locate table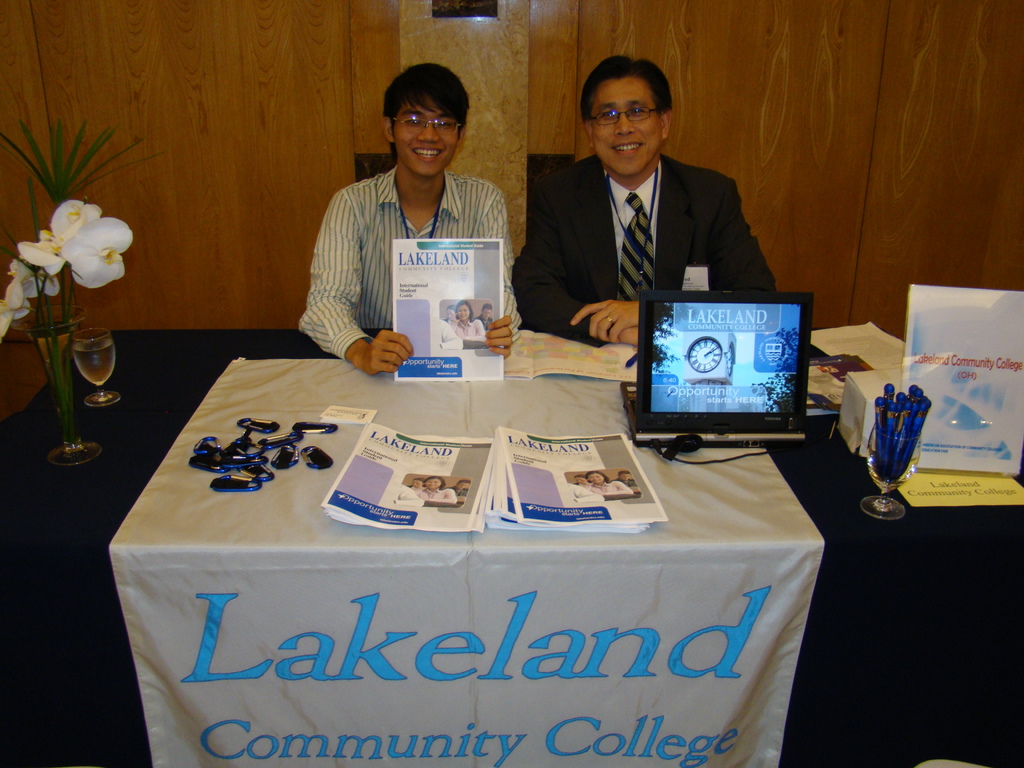
[left=0, top=324, right=1023, bottom=767]
